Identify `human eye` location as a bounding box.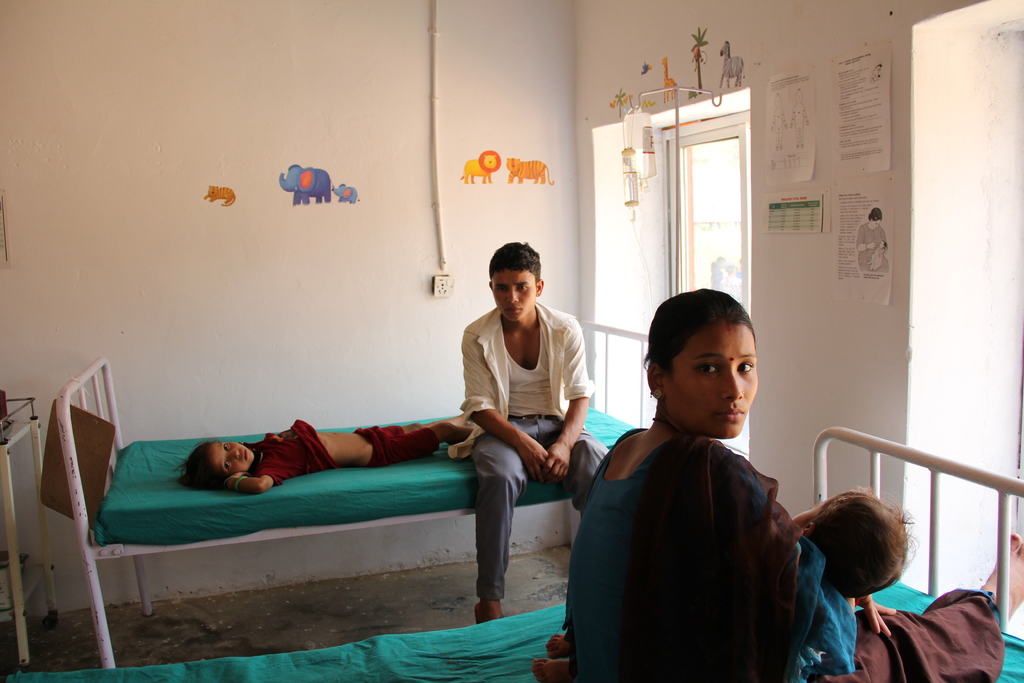
BBox(493, 284, 504, 294).
